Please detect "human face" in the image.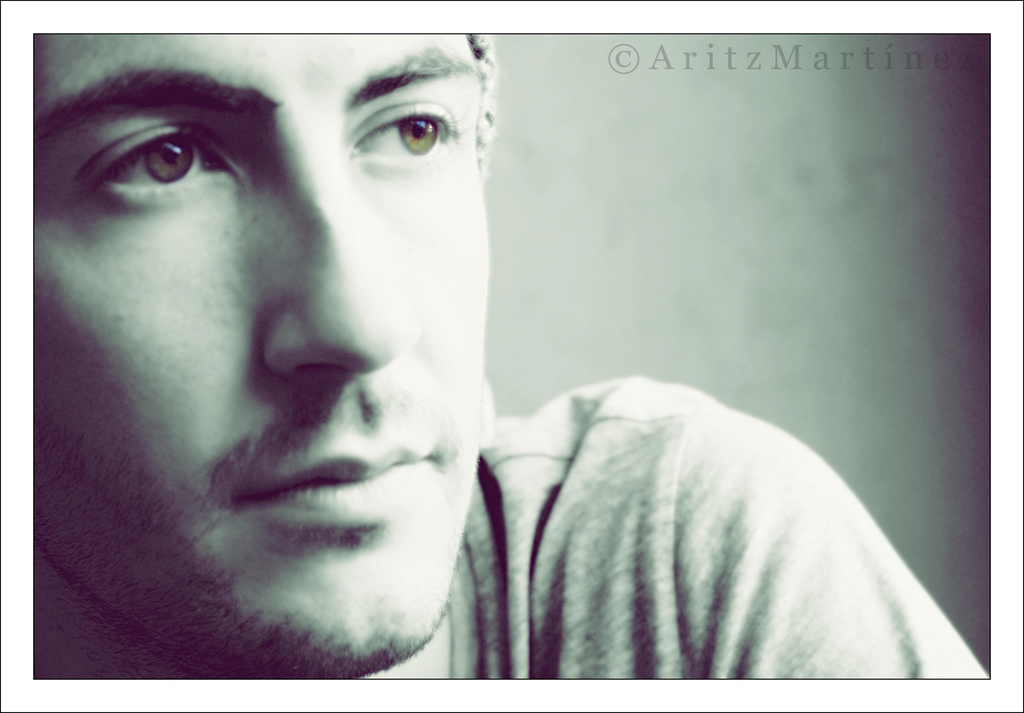
l=29, t=33, r=488, b=649.
